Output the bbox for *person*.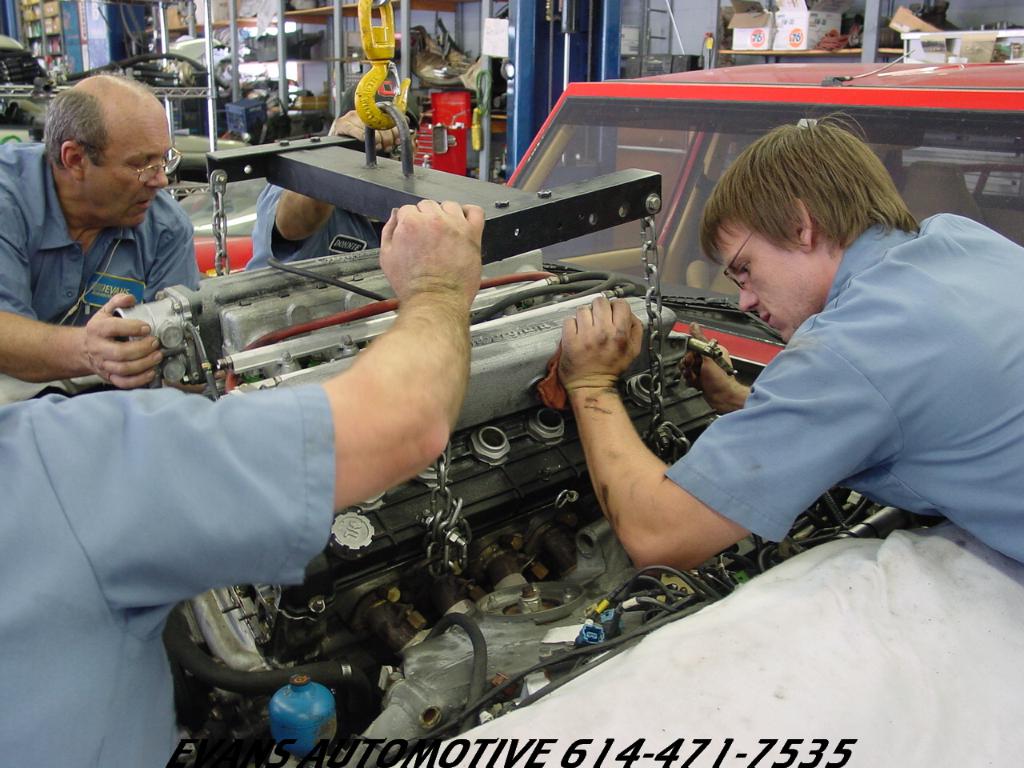
{"left": 0, "top": 75, "right": 221, "bottom": 399}.
